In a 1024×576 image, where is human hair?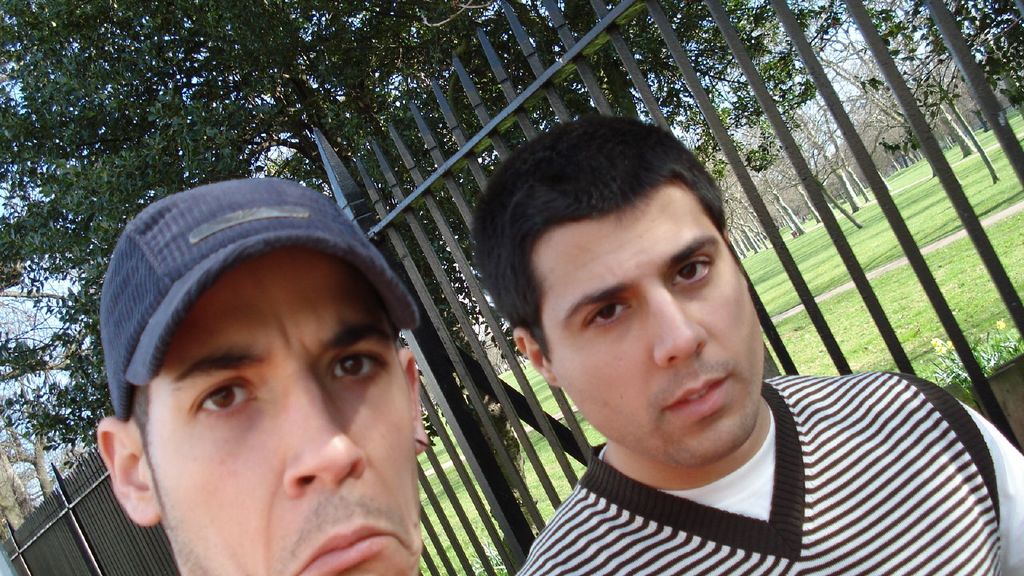
(467, 109, 776, 482).
